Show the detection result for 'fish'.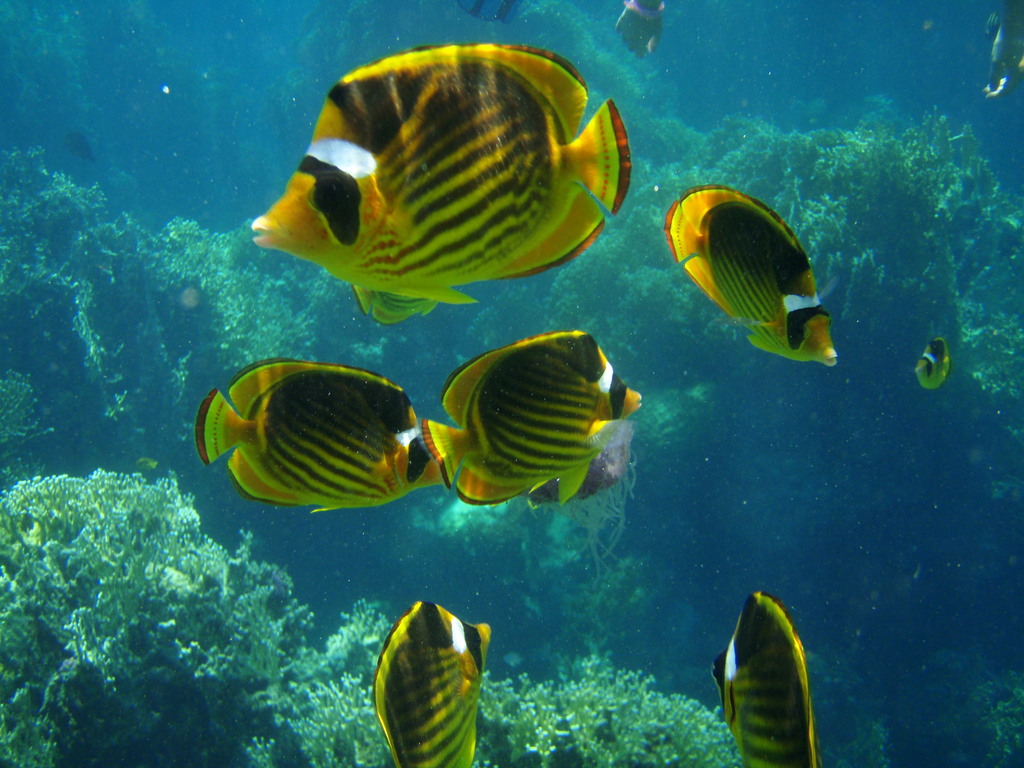
crop(194, 356, 436, 515).
